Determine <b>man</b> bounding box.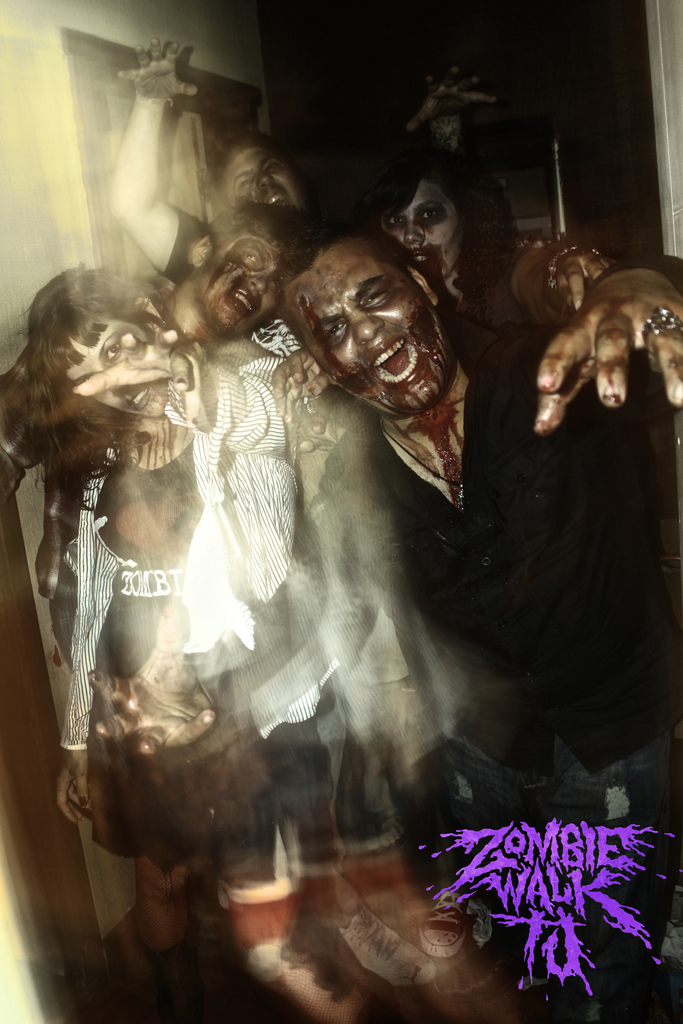
Determined: 0:200:295:662.
